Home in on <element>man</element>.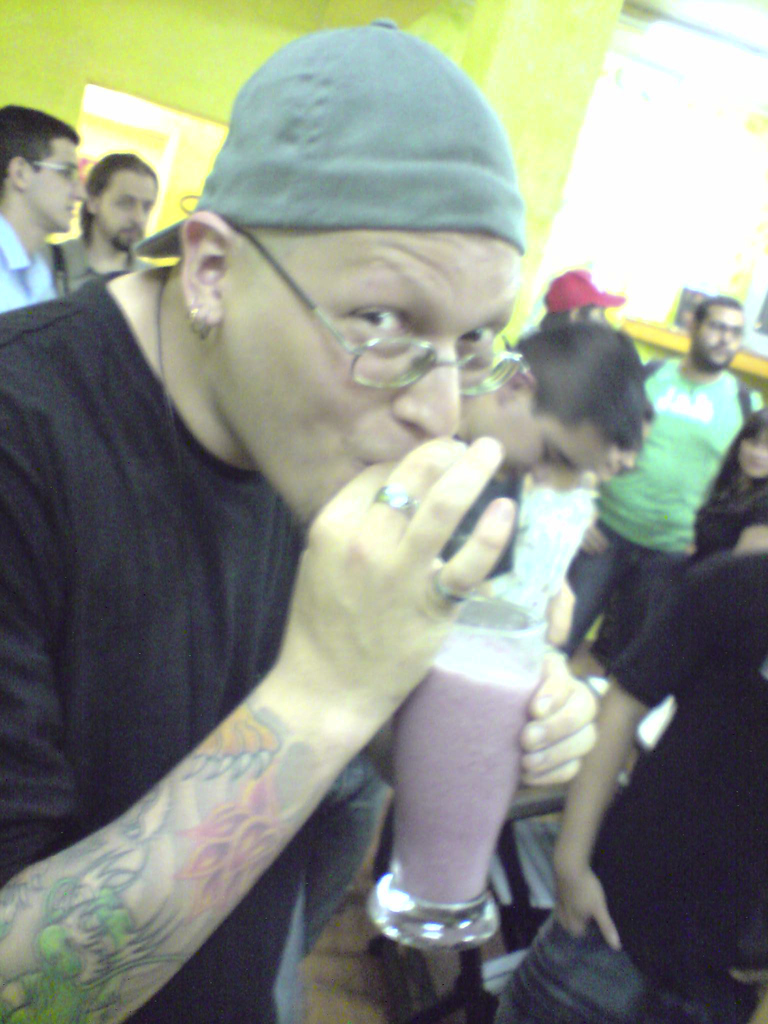
Homed in at [446, 308, 651, 593].
